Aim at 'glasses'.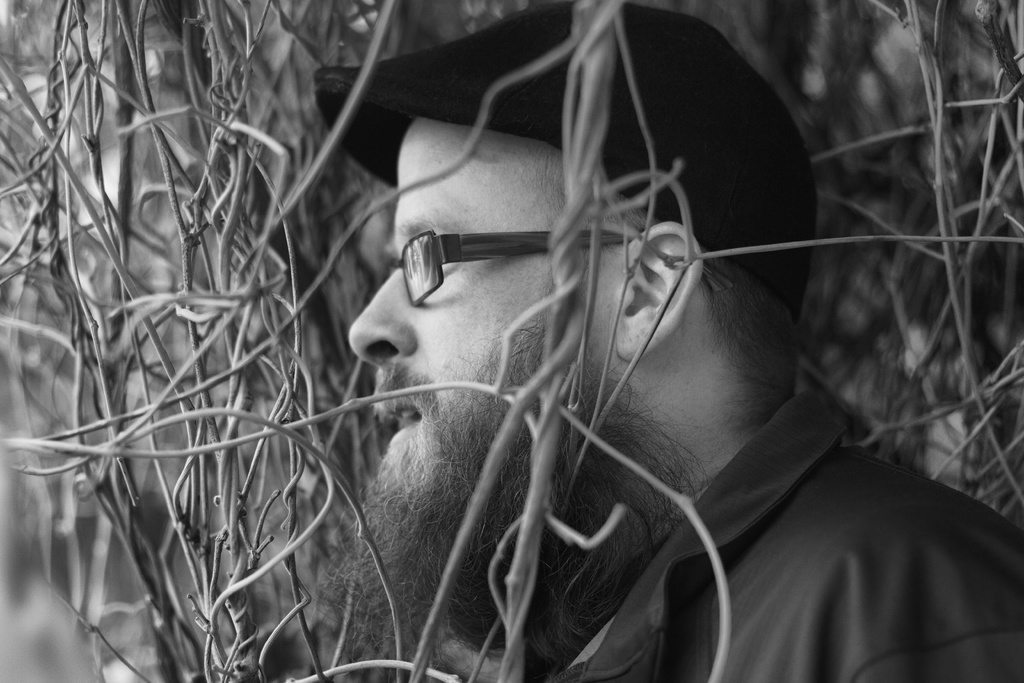
Aimed at [x1=382, y1=222, x2=738, y2=306].
